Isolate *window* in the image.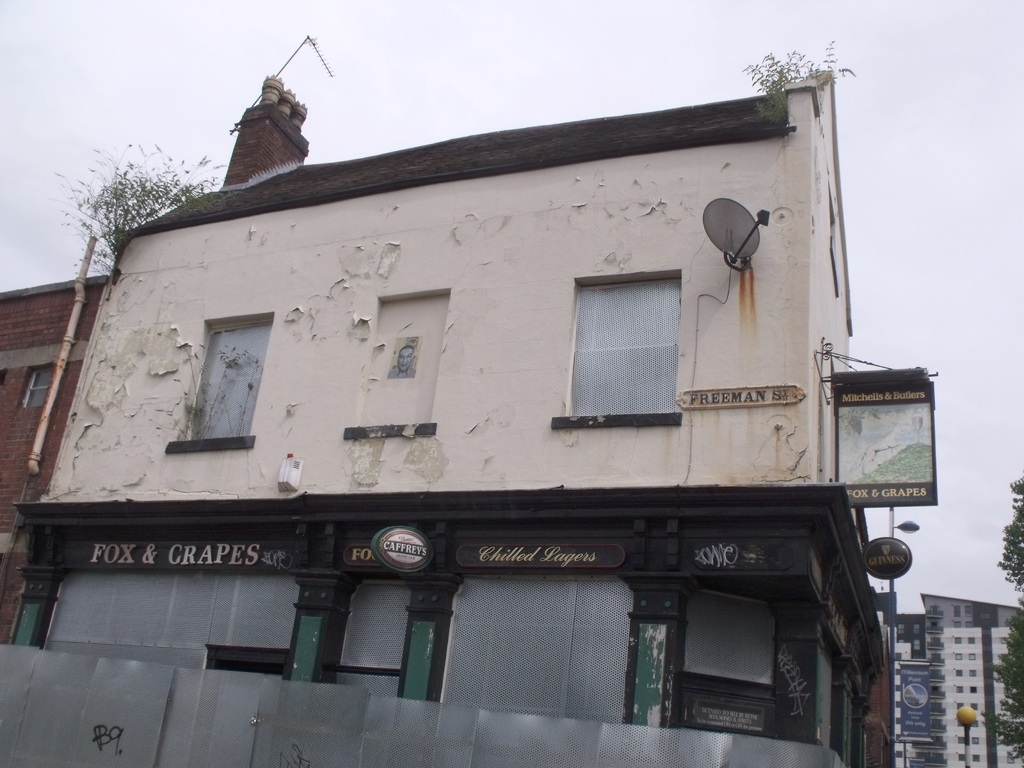
Isolated region: {"left": 573, "top": 281, "right": 672, "bottom": 410}.
